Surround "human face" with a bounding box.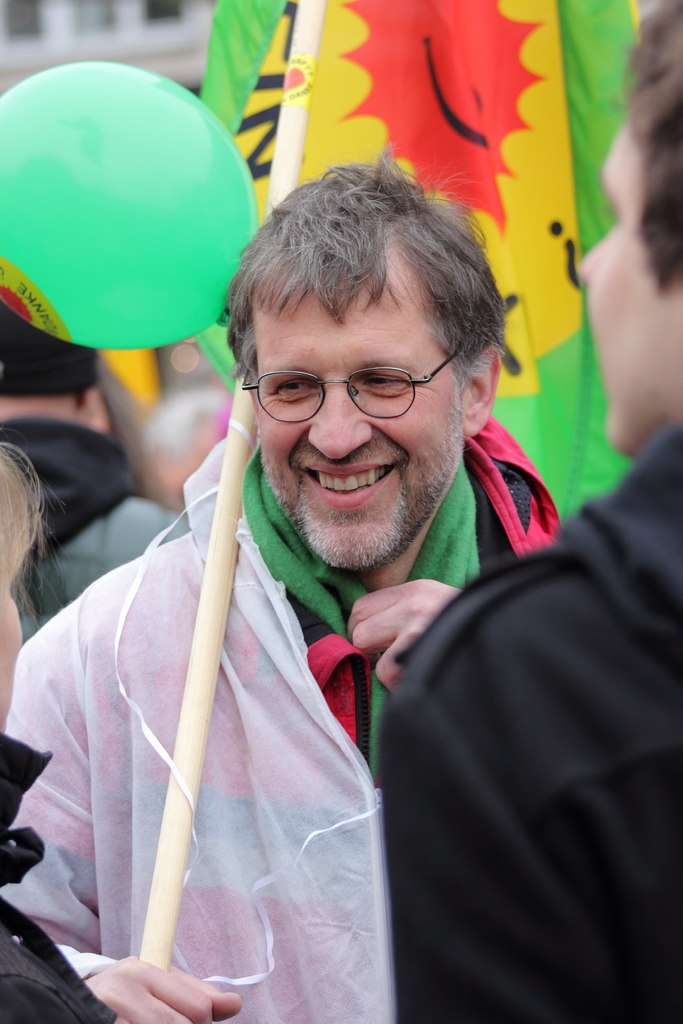
detection(250, 284, 465, 567).
